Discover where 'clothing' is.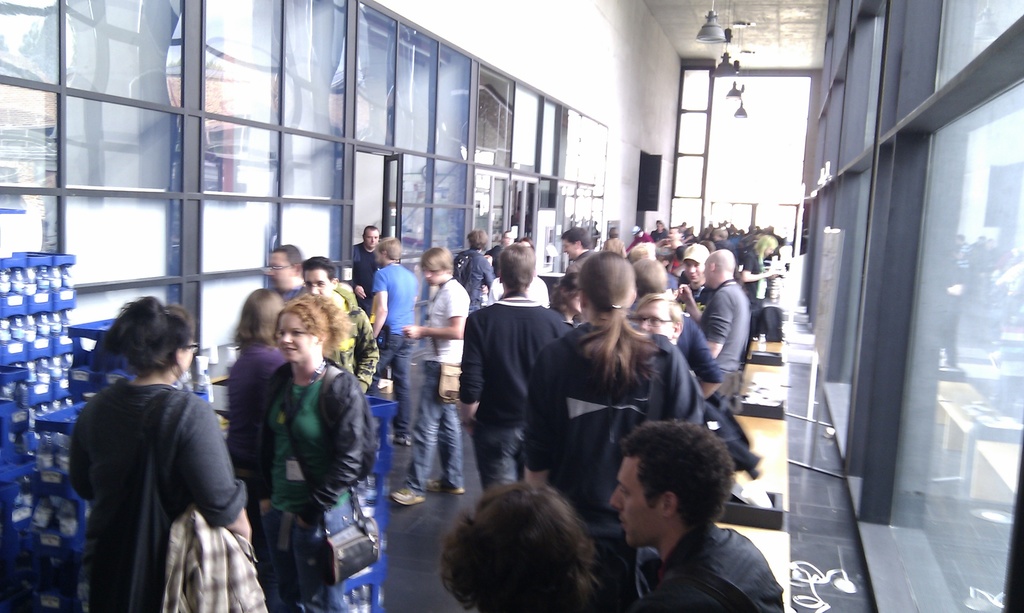
Discovered at bbox=(66, 322, 251, 612).
